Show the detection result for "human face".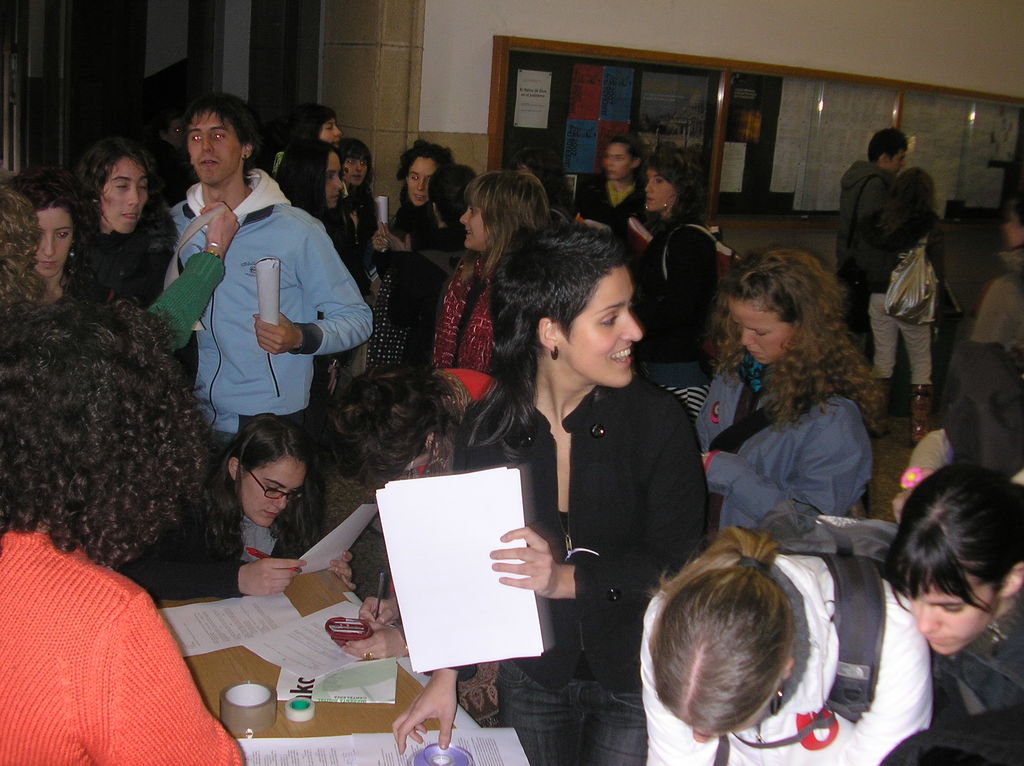
select_region(188, 113, 243, 184).
